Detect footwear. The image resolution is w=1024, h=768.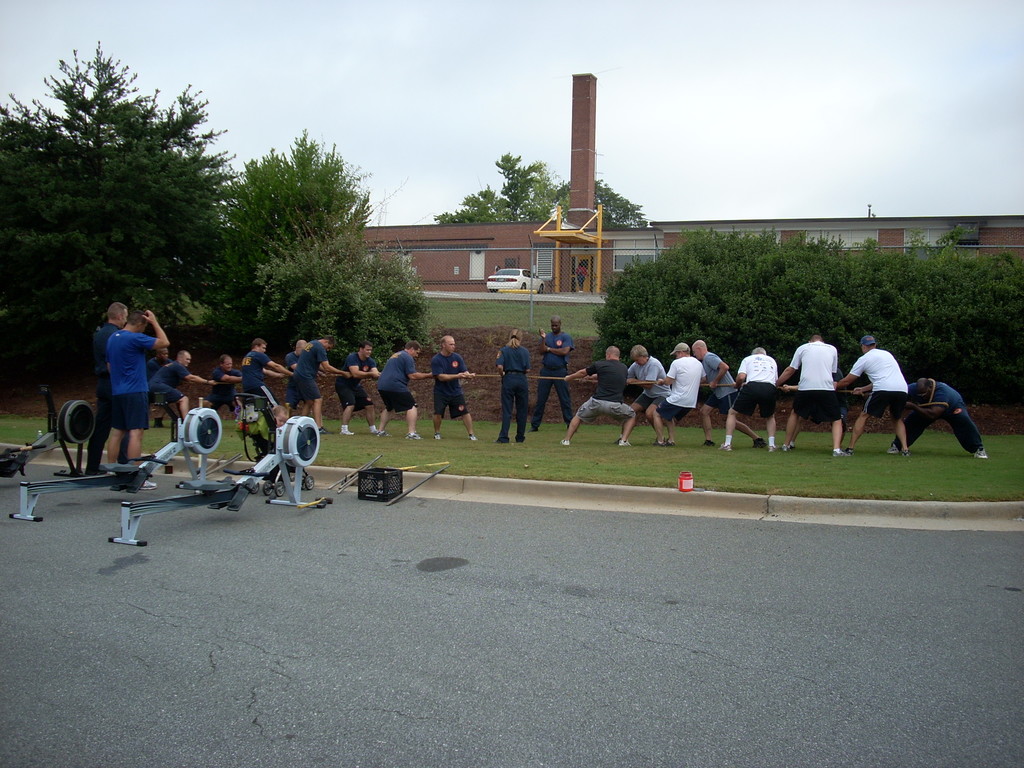
box(776, 443, 788, 454).
